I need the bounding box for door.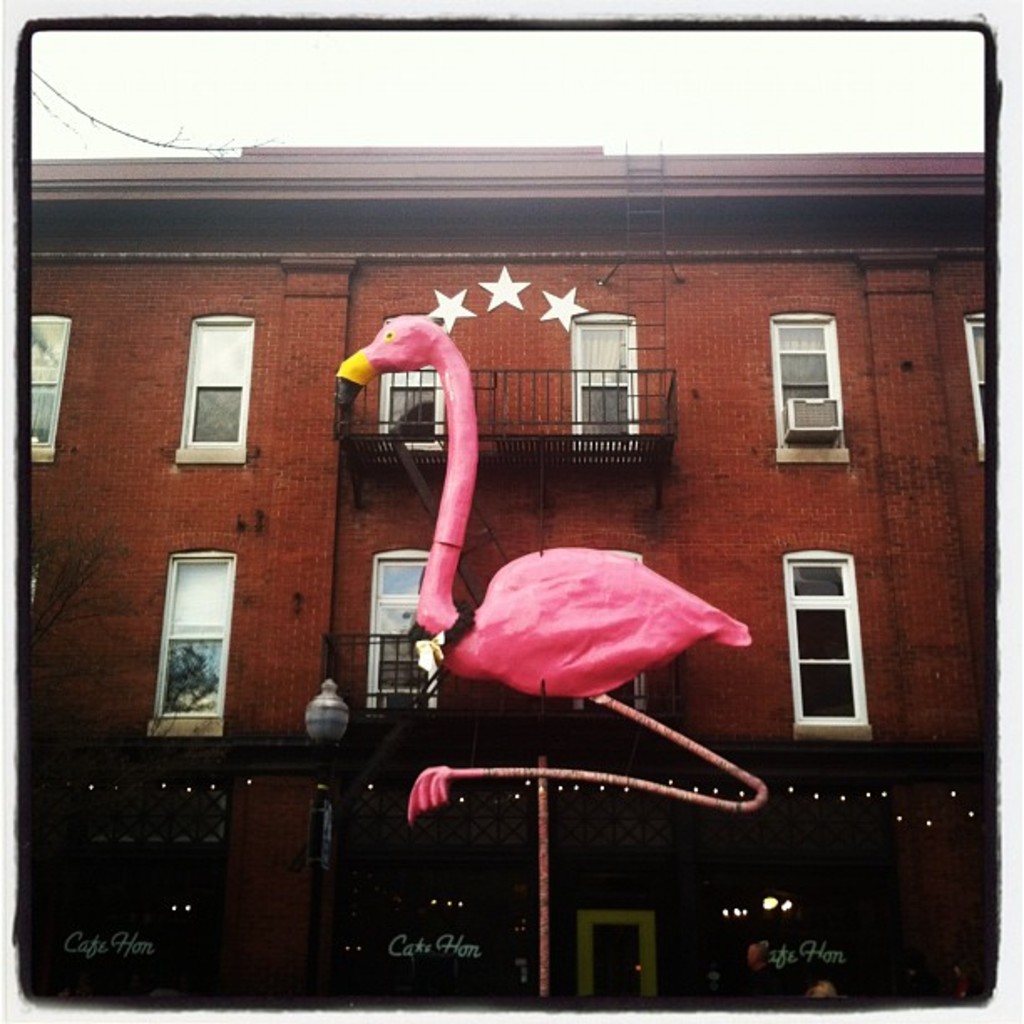
Here it is: Rect(775, 547, 865, 738).
